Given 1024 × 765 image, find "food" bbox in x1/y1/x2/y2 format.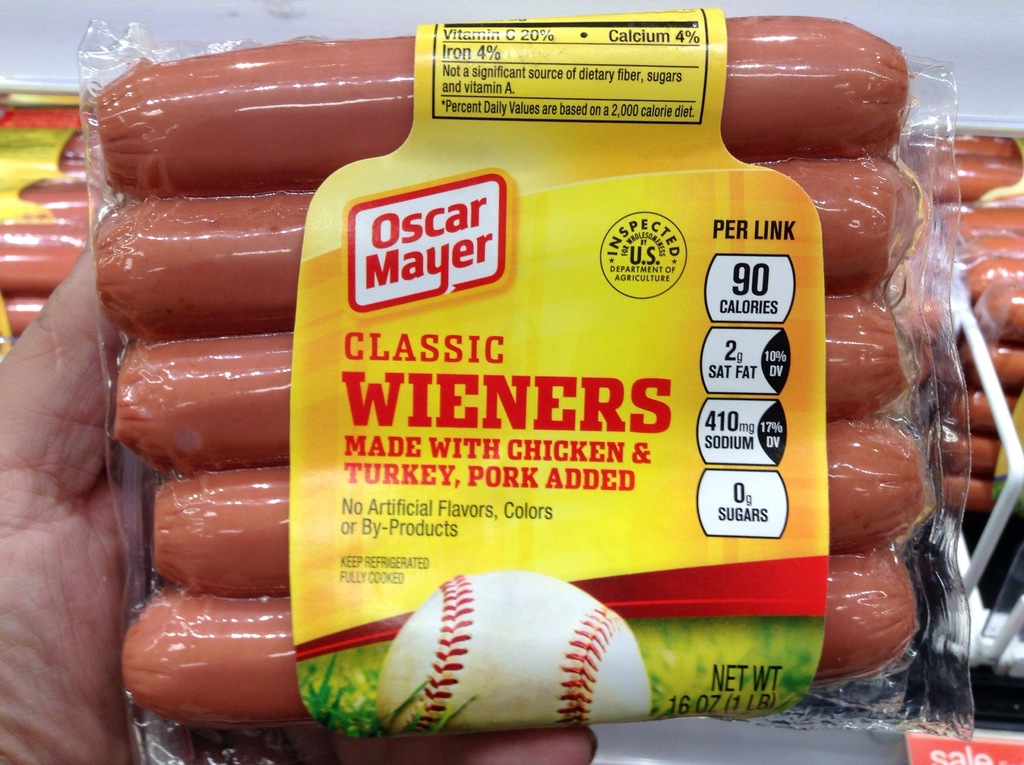
116/545/916/732.
